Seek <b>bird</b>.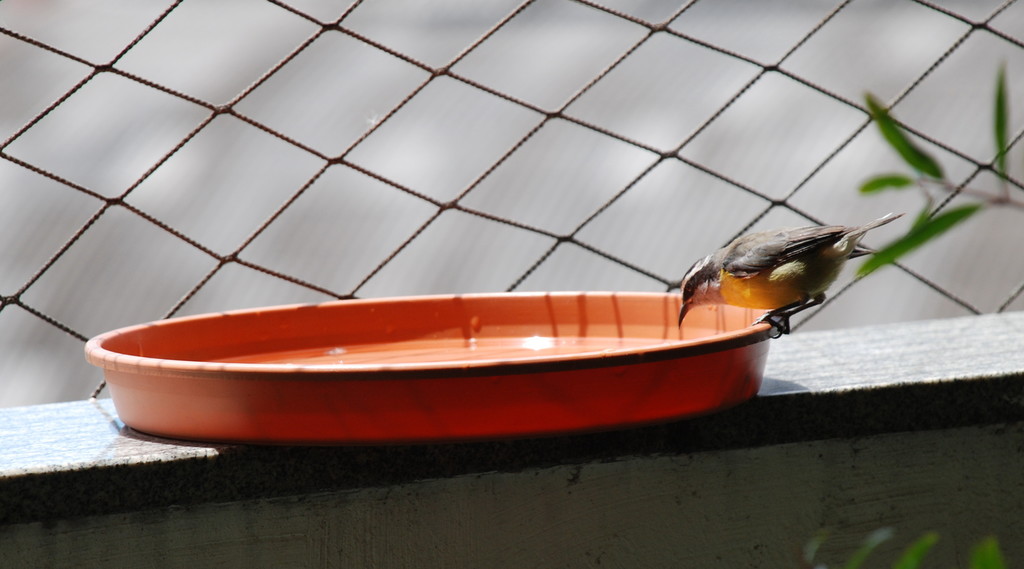
locate(670, 215, 892, 338).
